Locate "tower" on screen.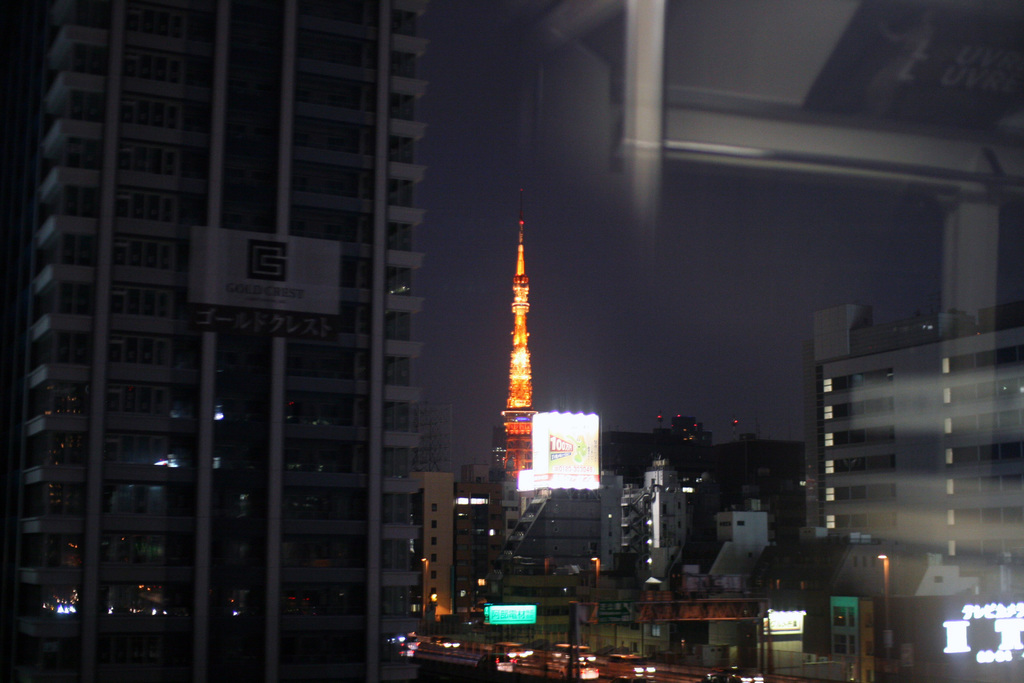
On screen at box(502, 190, 539, 475).
